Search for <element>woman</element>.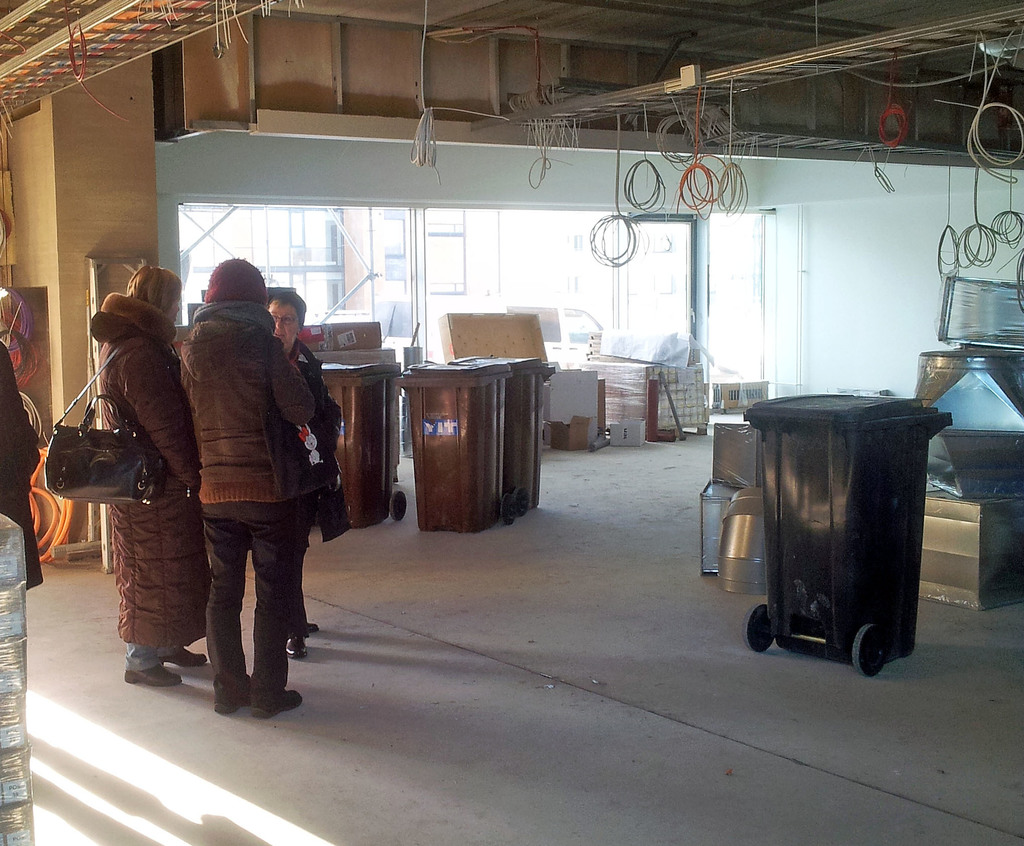
Found at [left=177, top=252, right=316, bottom=715].
